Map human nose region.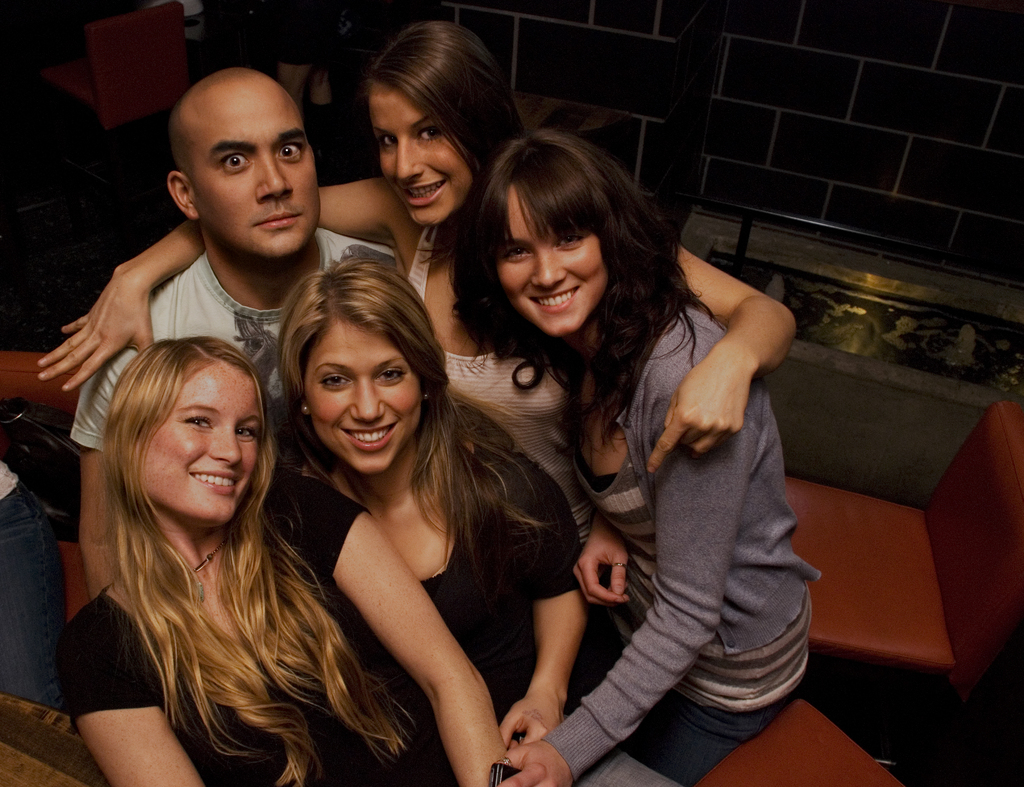
Mapped to 527/245/565/287.
